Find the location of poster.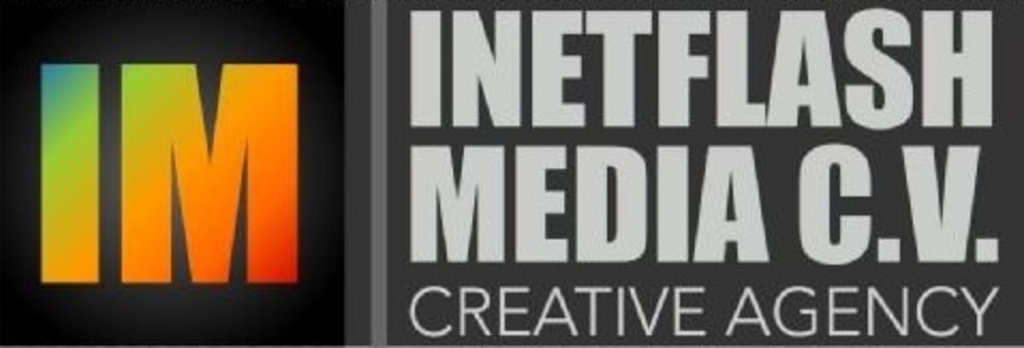
Location: <region>0, 2, 1022, 346</region>.
